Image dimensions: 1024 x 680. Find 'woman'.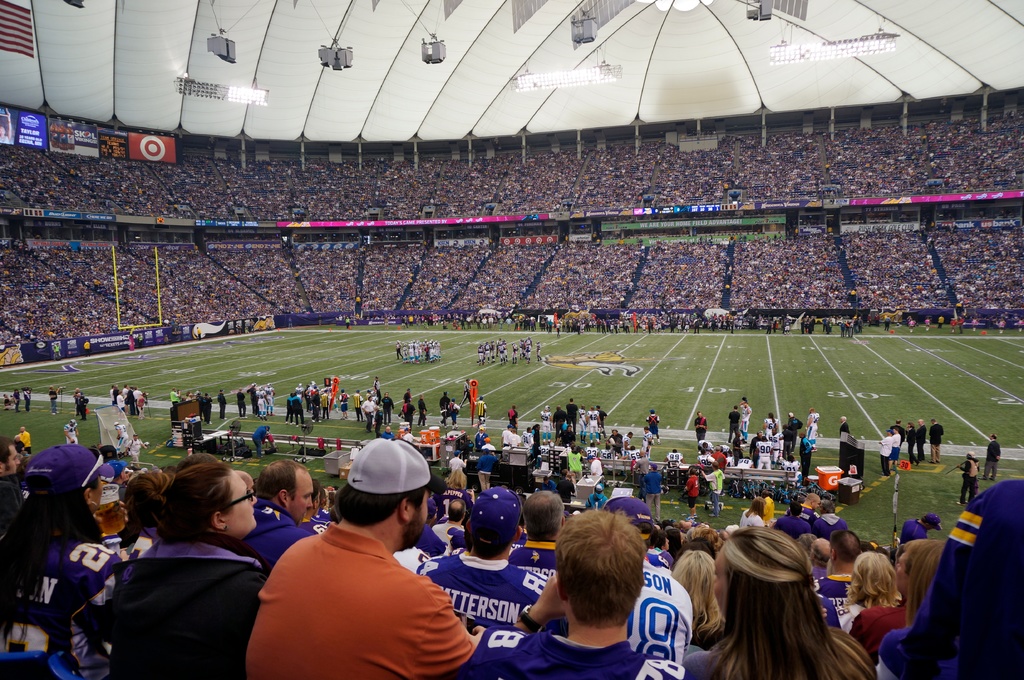
(0,443,127,679).
